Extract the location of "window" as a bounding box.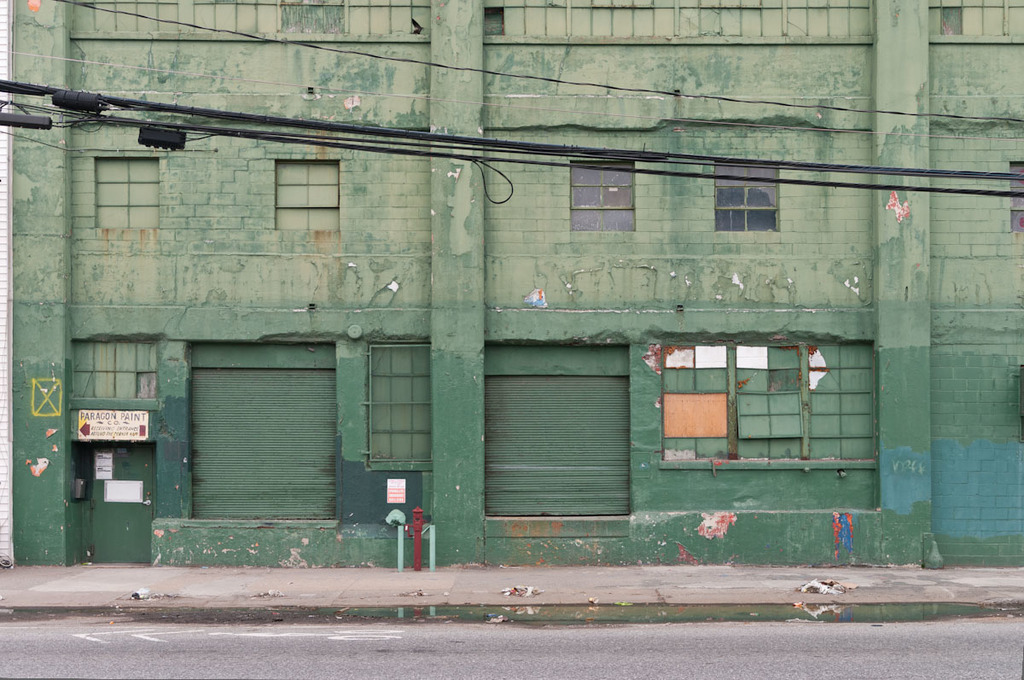
696 149 802 245.
